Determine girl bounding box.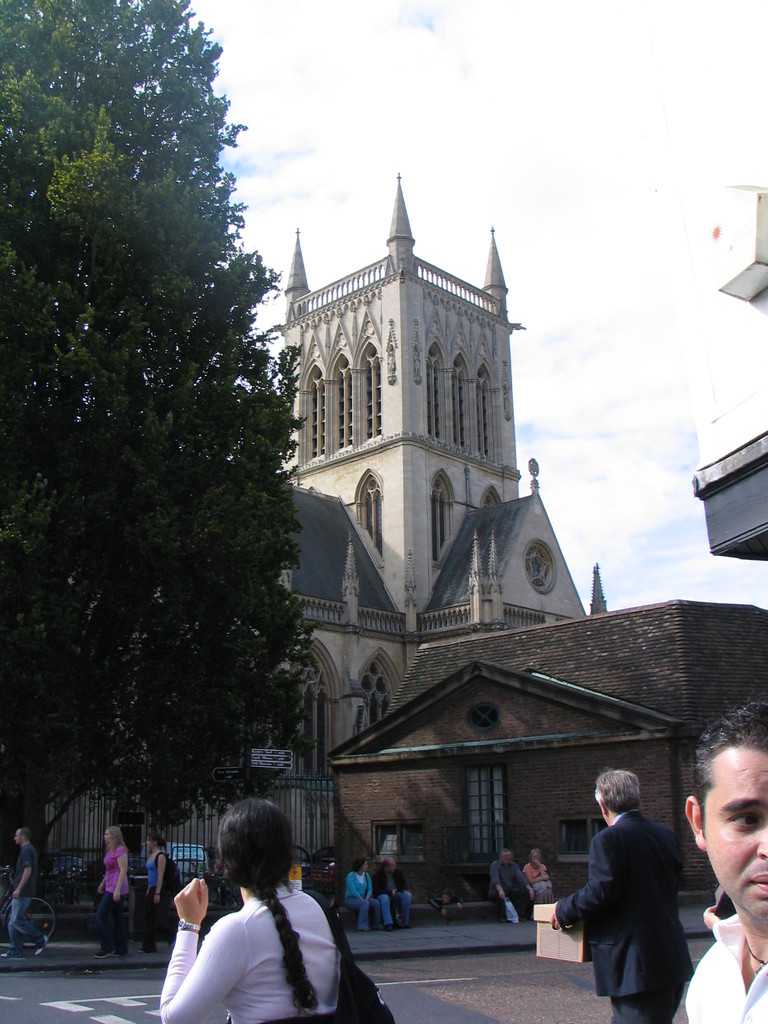
Determined: bbox(96, 824, 134, 964).
